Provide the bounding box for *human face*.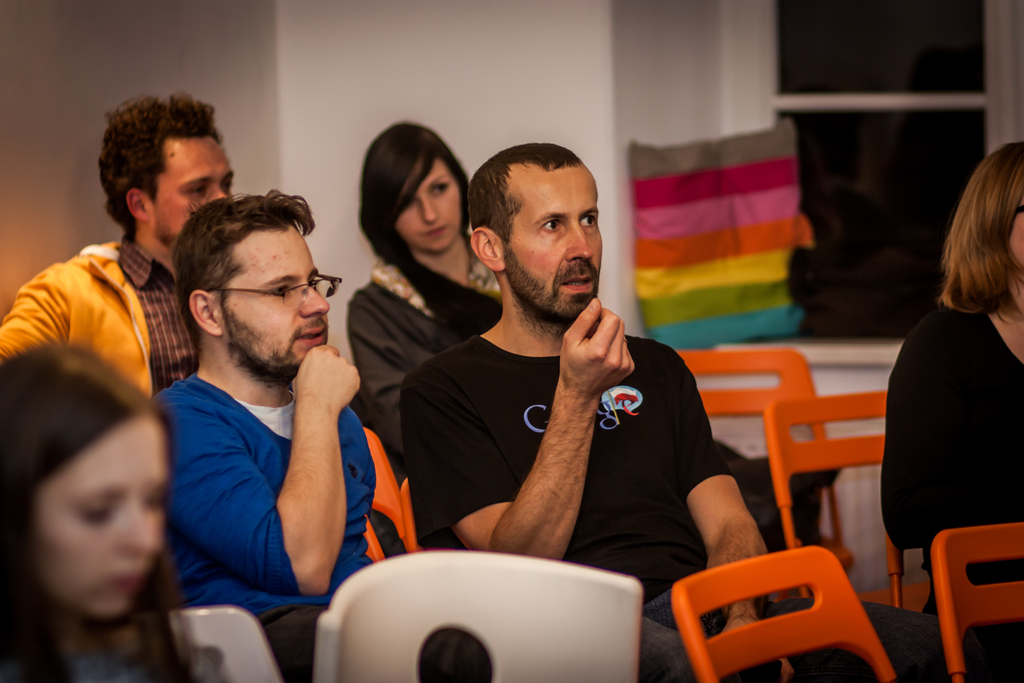
141, 133, 231, 251.
